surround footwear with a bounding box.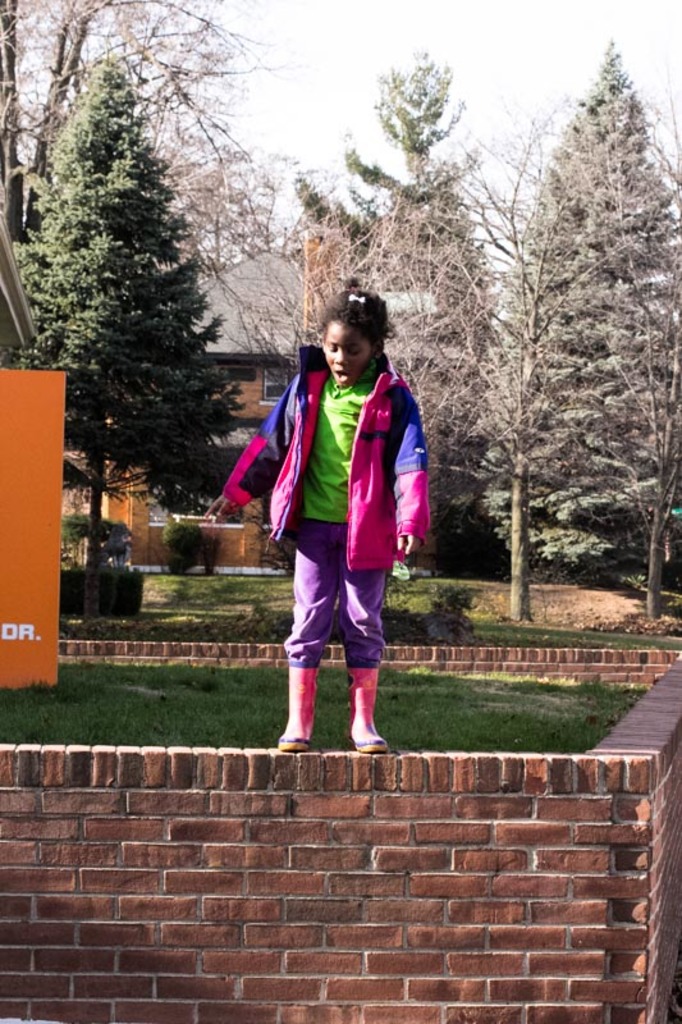
349/662/383/755.
